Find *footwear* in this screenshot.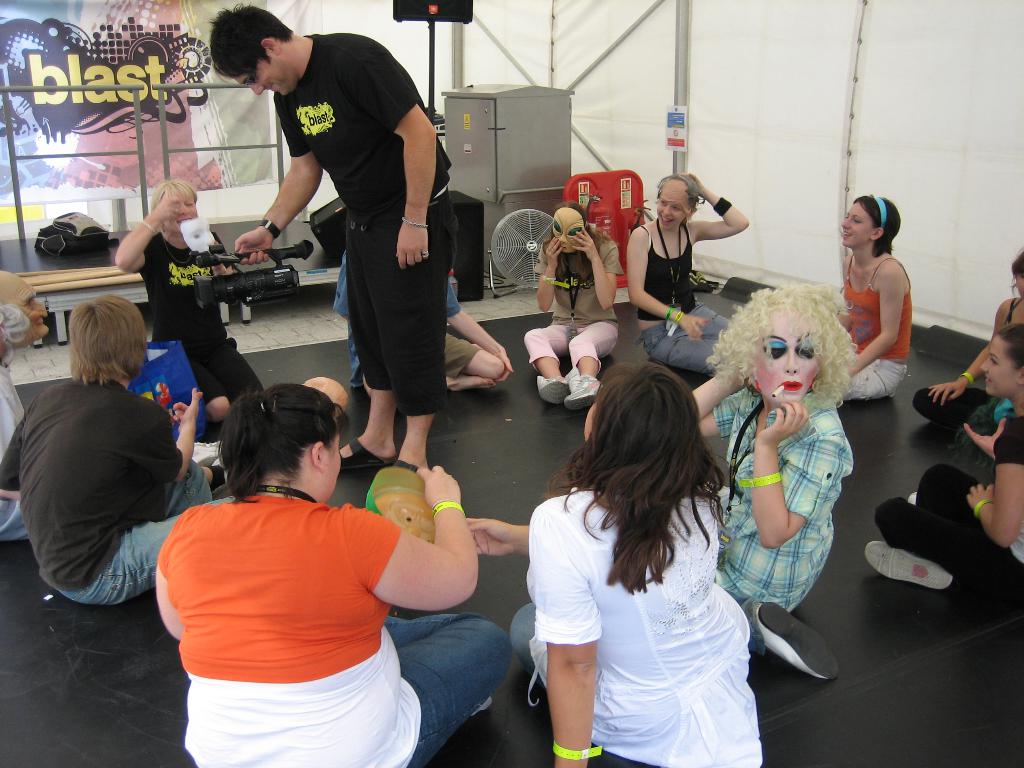
The bounding box for *footwear* is 754/600/841/681.
